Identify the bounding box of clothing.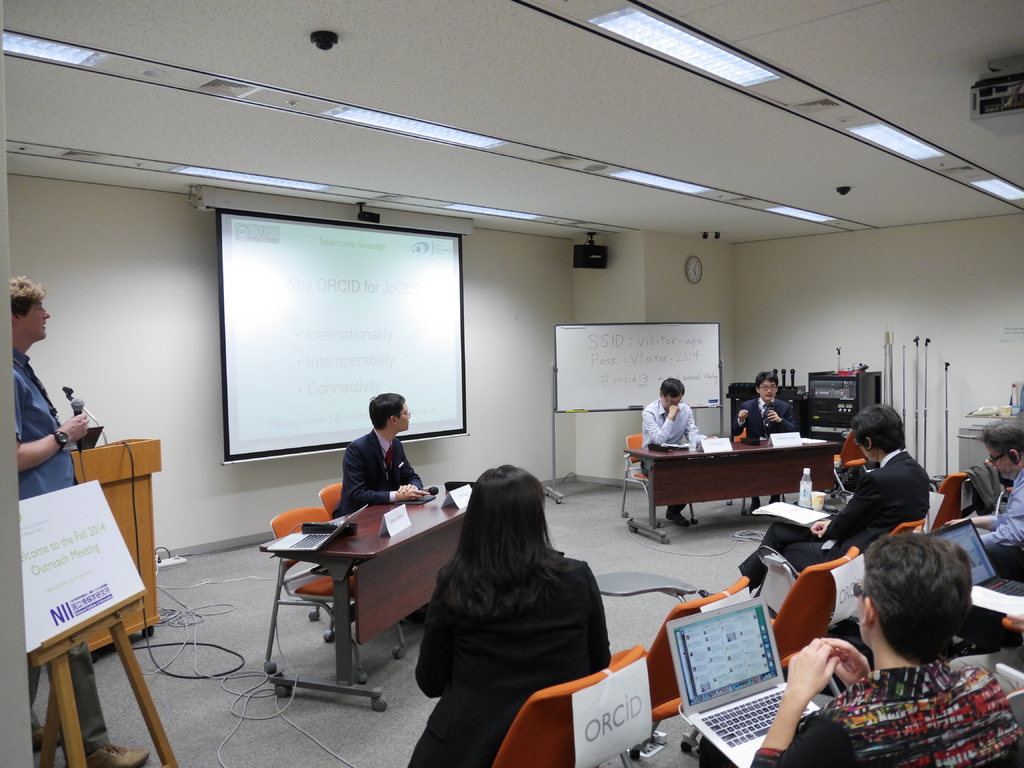
{"x1": 409, "y1": 552, "x2": 611, "y2": 767}.
